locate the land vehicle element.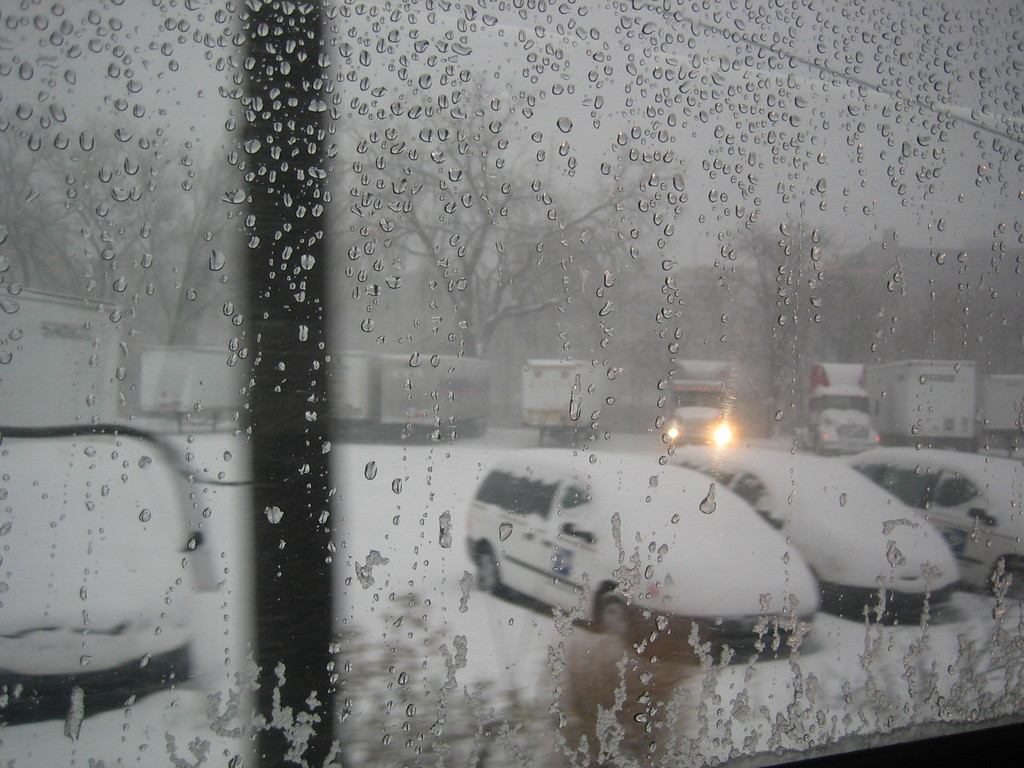
Element bbox: {"left": 140, "top": 346, "right": 246, "bottom": 436}.
